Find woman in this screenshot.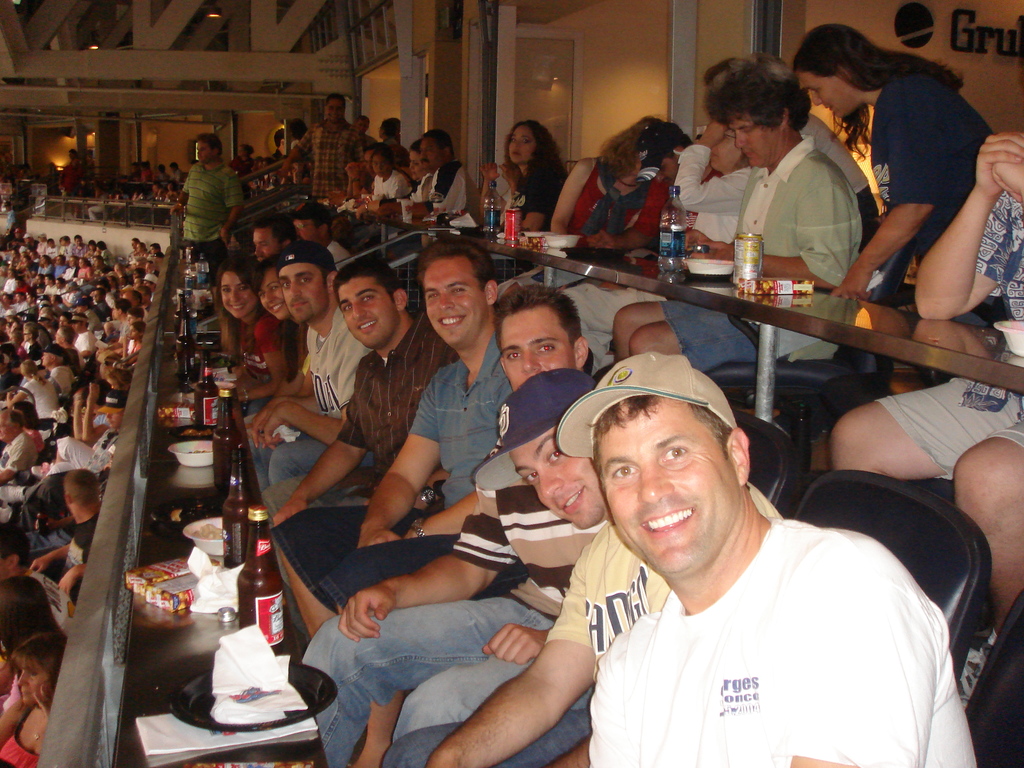
The bounding box for woman is l=11, t=278, r=31, b=294.
